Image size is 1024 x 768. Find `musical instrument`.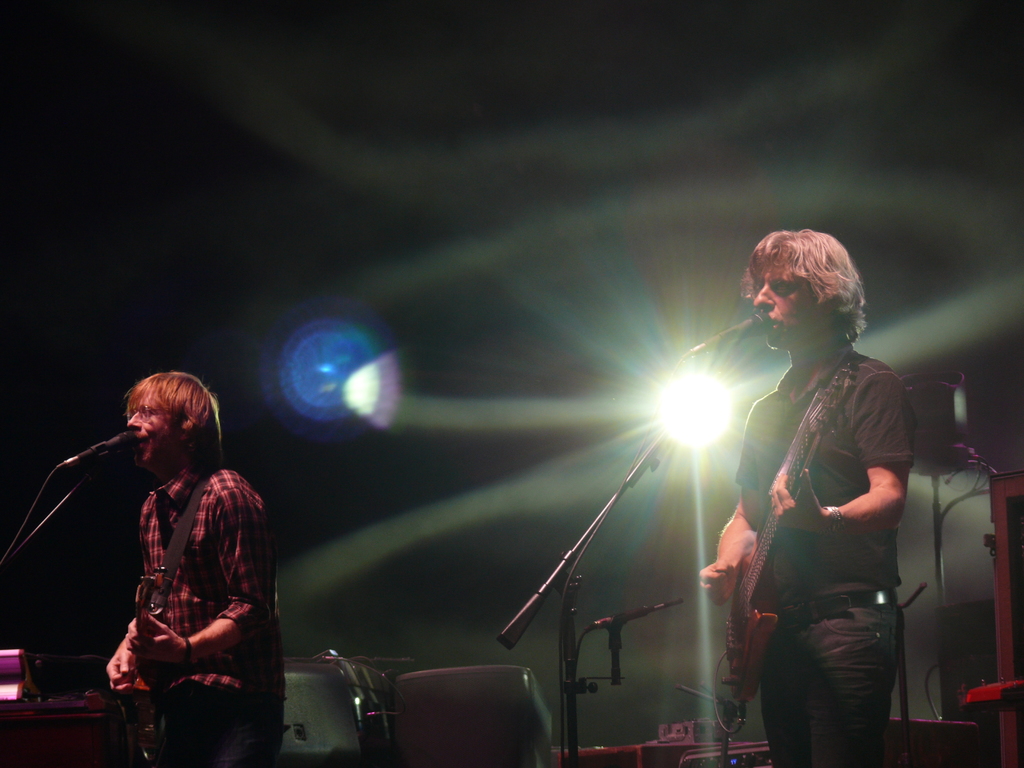
[left=111, top=569, right=182, bottom=750].
